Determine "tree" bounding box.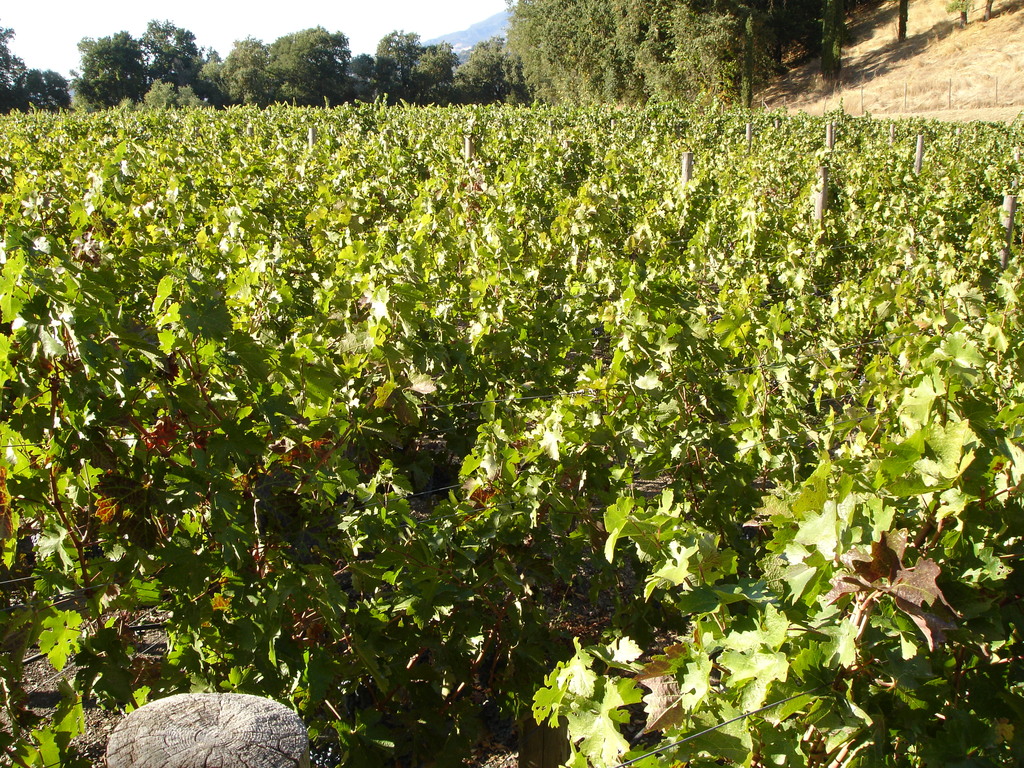
Determined: (left=108, top=12, right=198, bottom=100).
